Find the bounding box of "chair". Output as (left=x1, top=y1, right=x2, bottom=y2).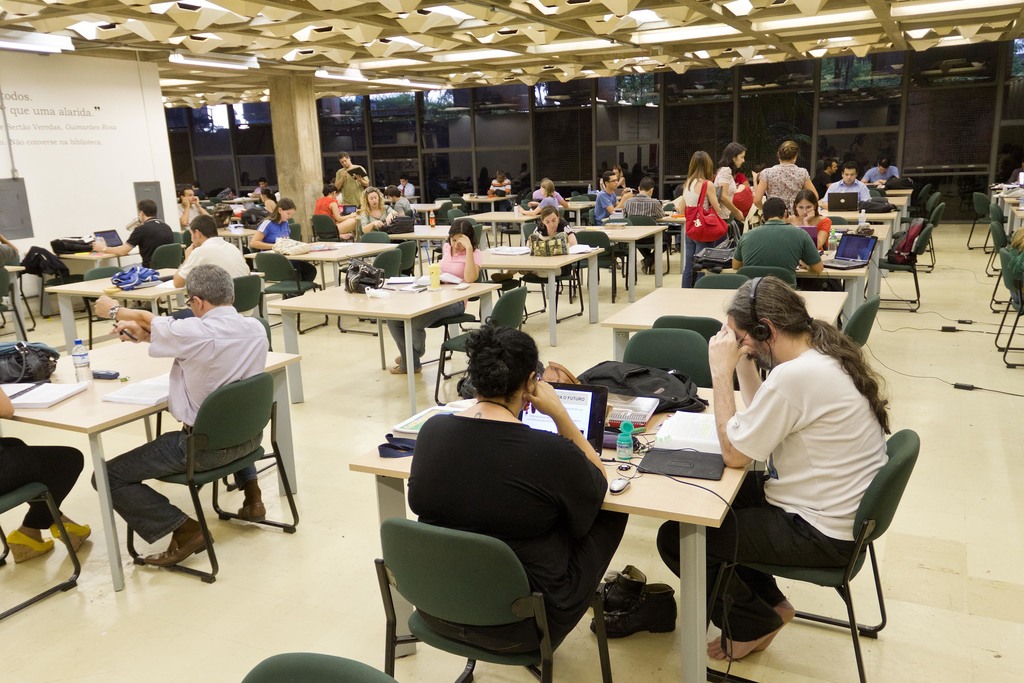
(left=621, top=325, right=723, bottom=388).
